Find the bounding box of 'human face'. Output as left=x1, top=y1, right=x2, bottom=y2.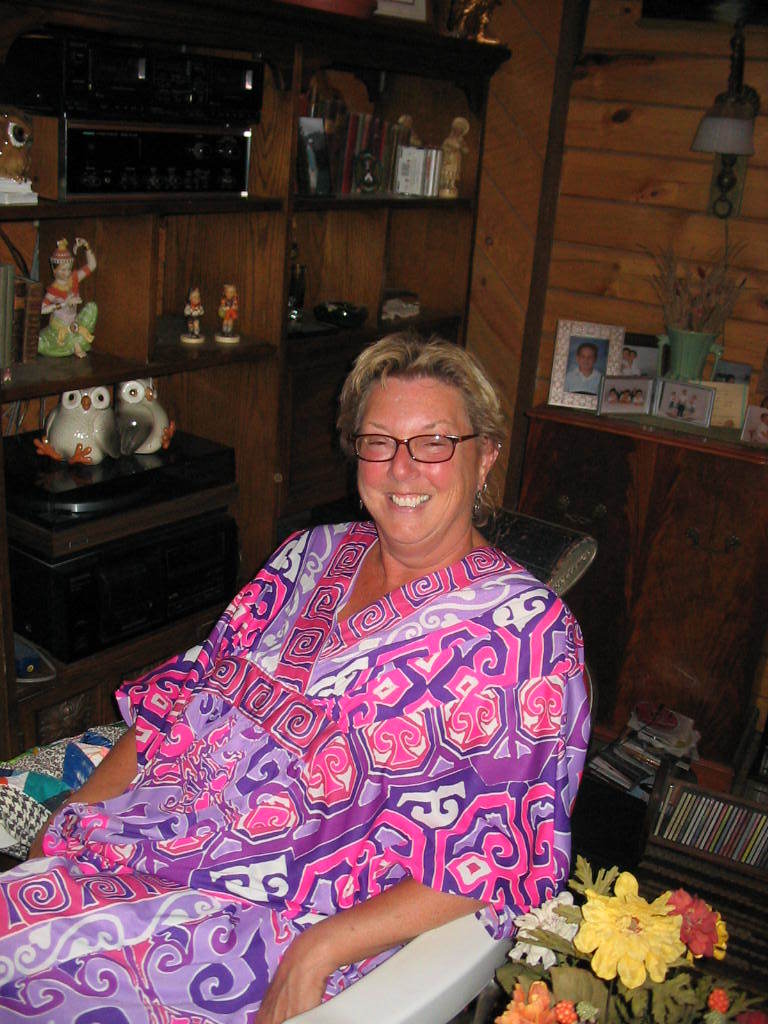
left=579, top=348, right=595, bottom=369.
